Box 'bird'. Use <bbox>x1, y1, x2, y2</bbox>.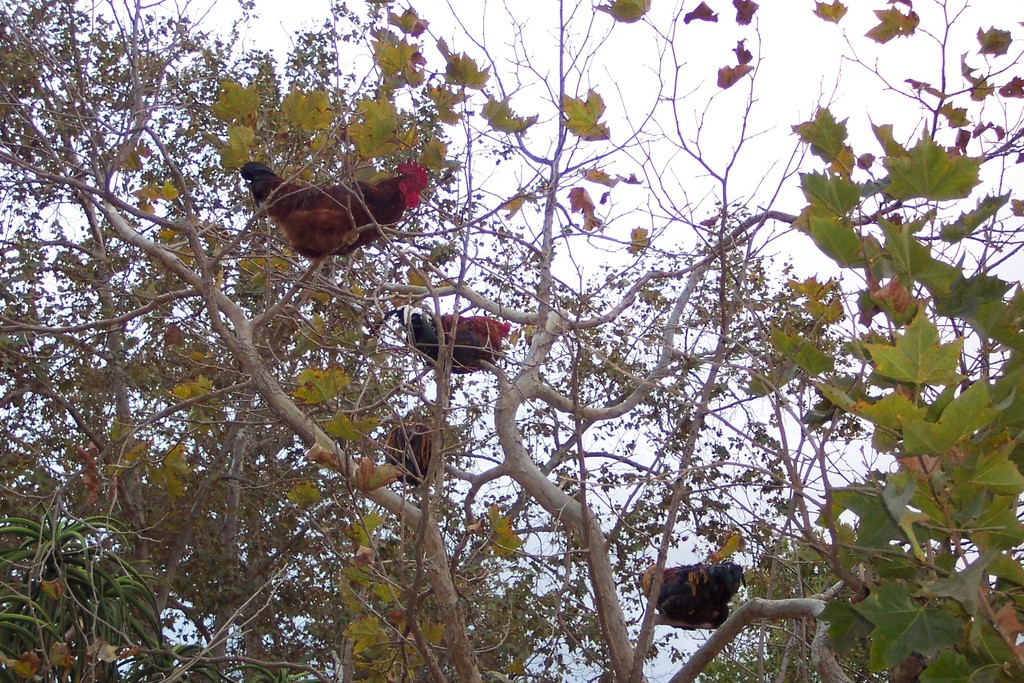
<bbox>381, 415, 438, 488</bbox>.
